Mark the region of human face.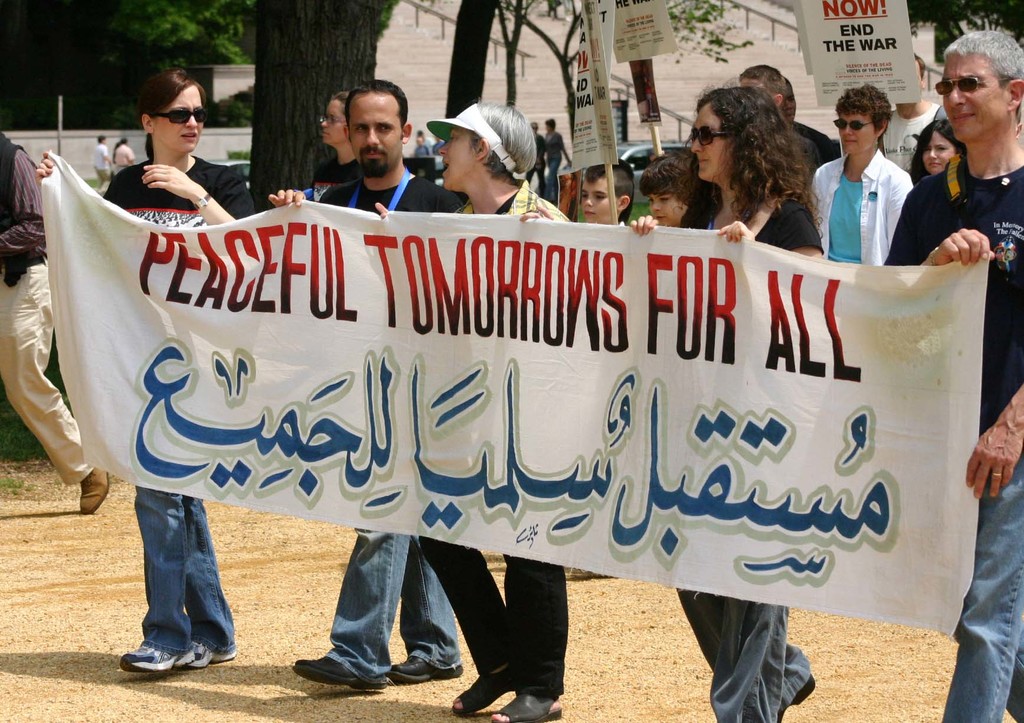
Region: (436,128,473,186).
